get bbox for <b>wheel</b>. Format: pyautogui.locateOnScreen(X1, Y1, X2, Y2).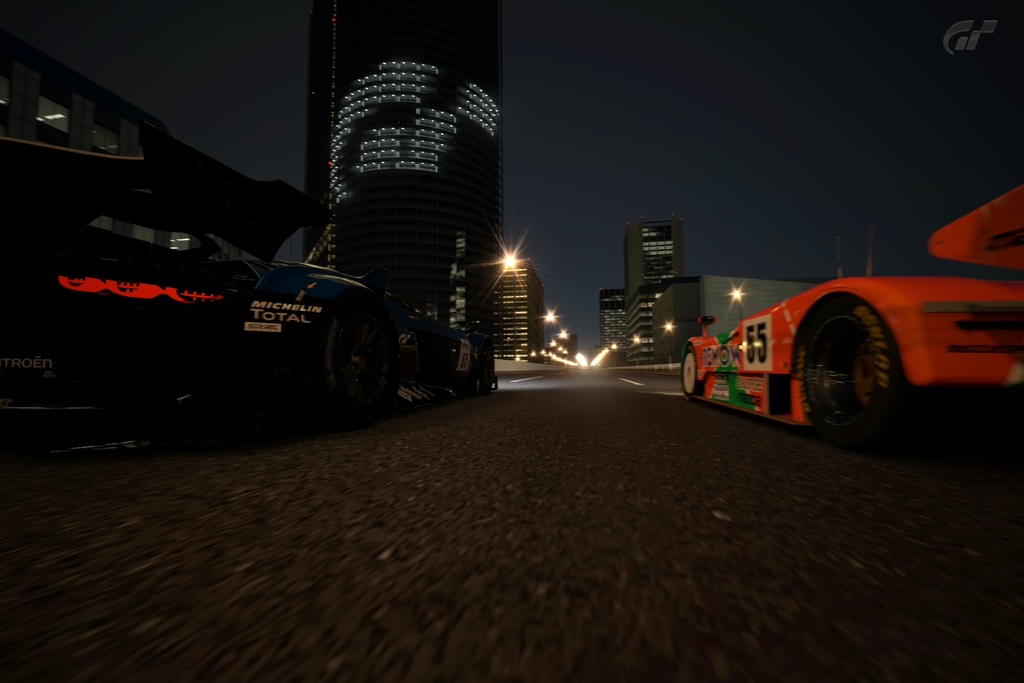
pyautogui.locateOnScreen(803, 299, 897, 436).
